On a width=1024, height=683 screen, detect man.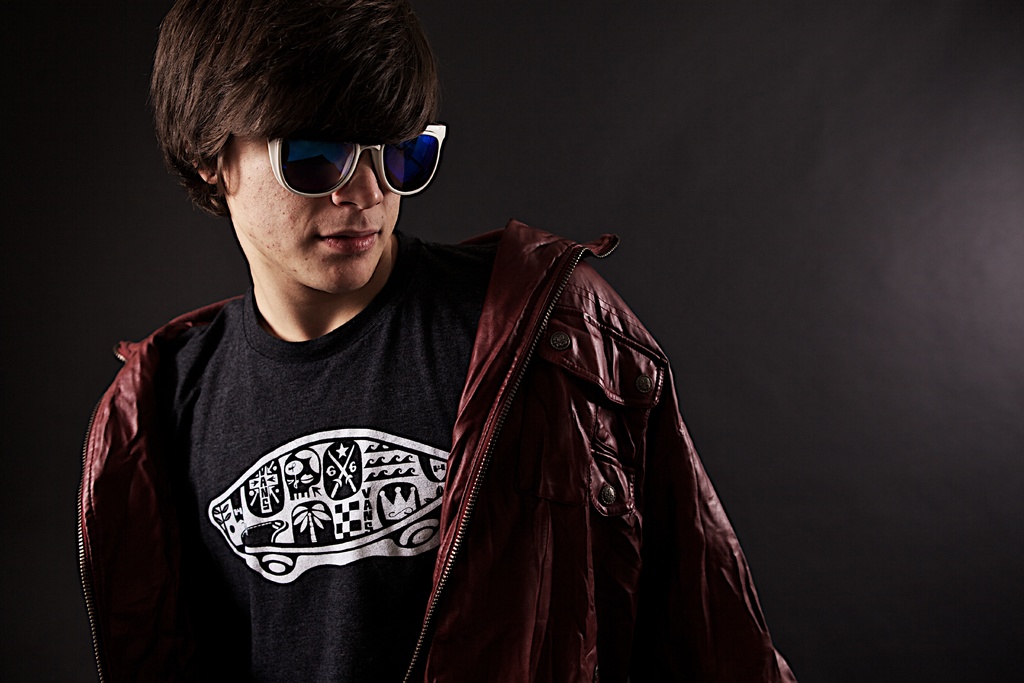
locate(88, 22, 722, 673).
